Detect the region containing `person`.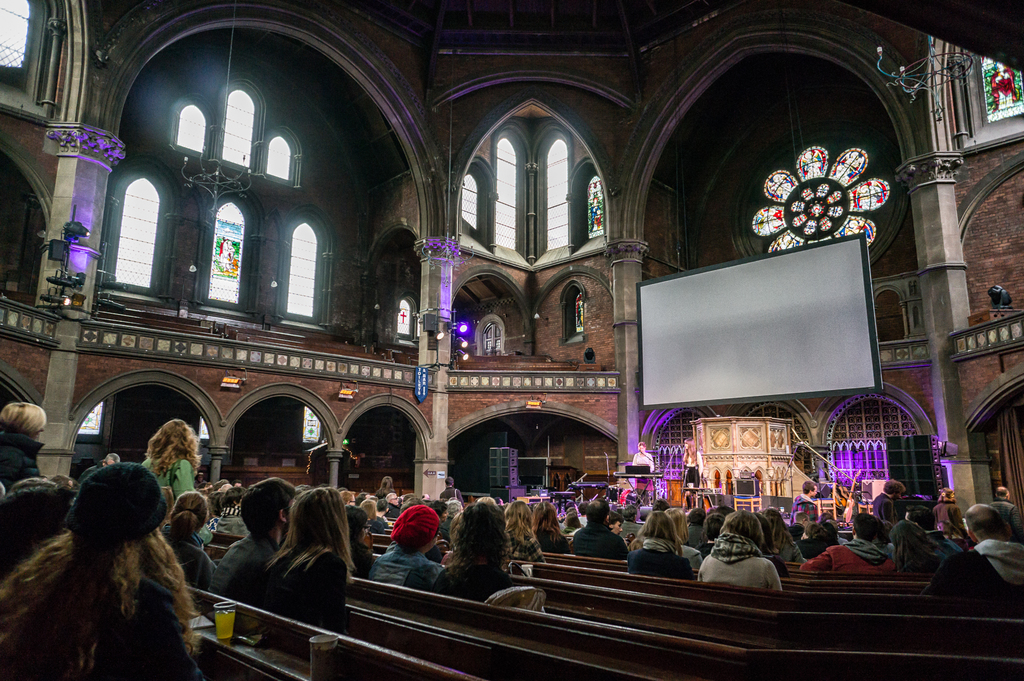
{"x1": 365, "y1": 497, "x2": 454, "y2": 587}.
